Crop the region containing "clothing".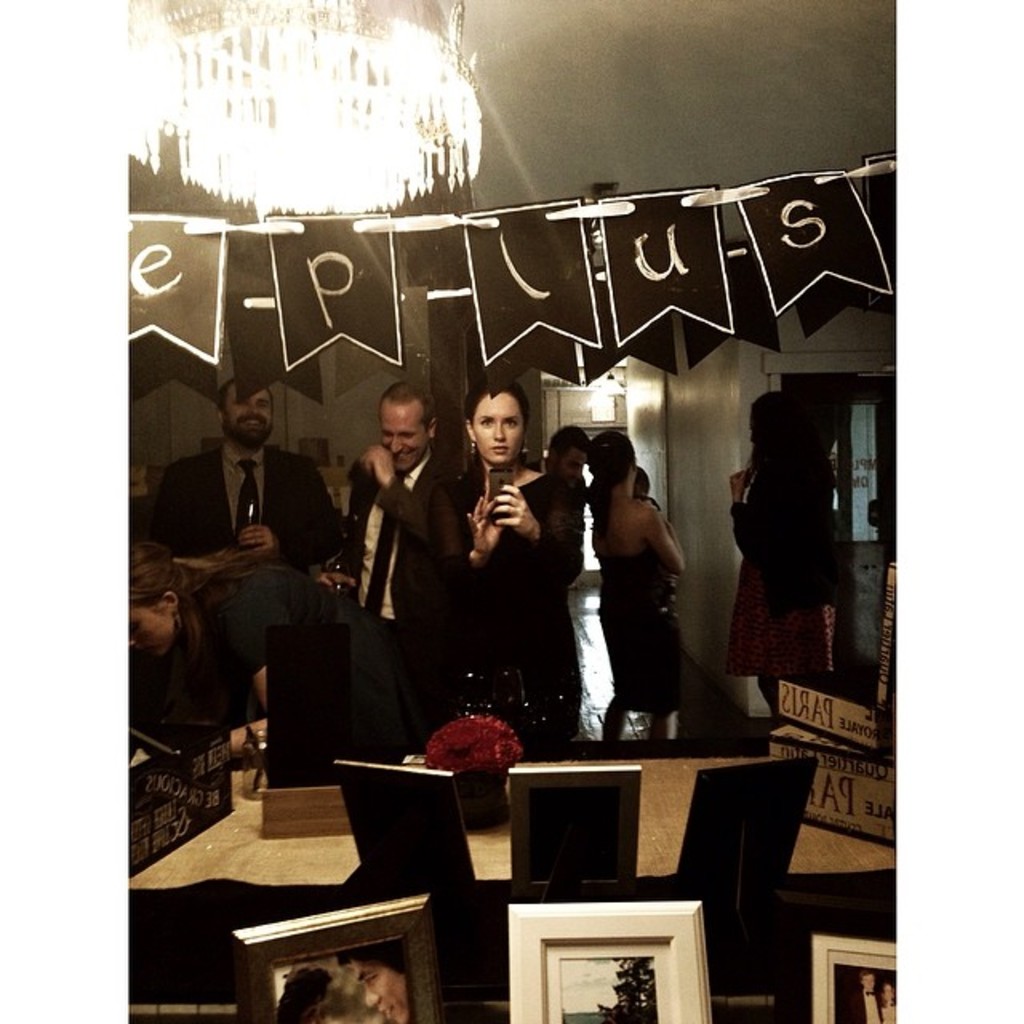
Crop region: box=[726, 442, 842, 618].
